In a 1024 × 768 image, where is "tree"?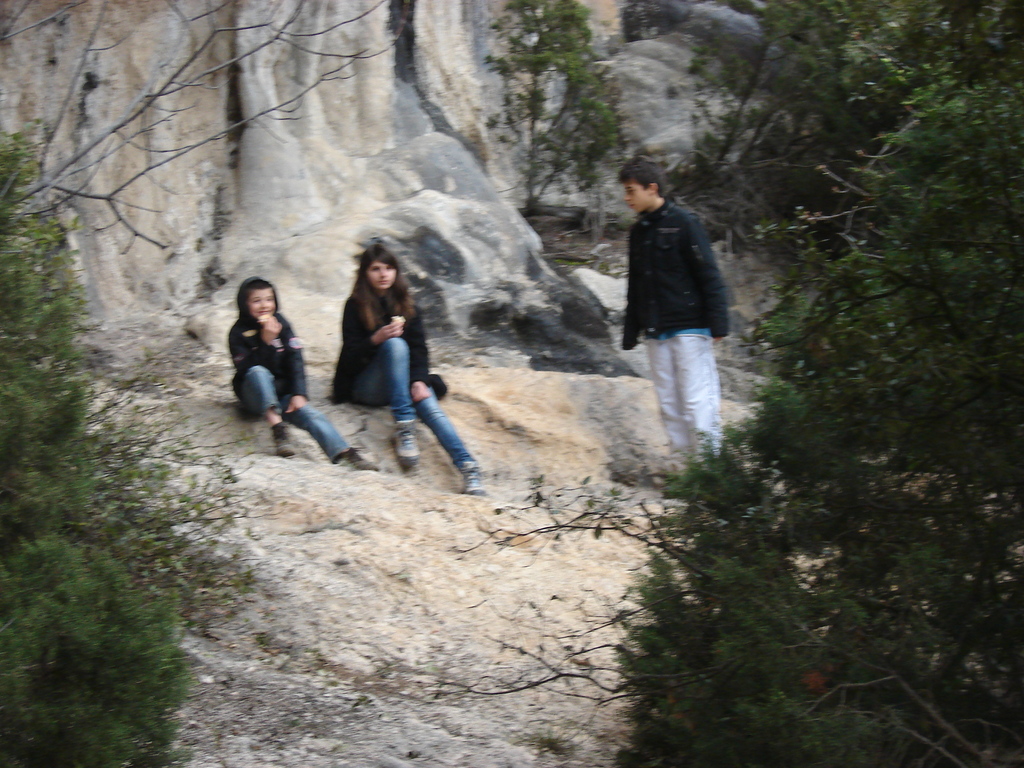
bbox=(0, 143, 245, 762).
